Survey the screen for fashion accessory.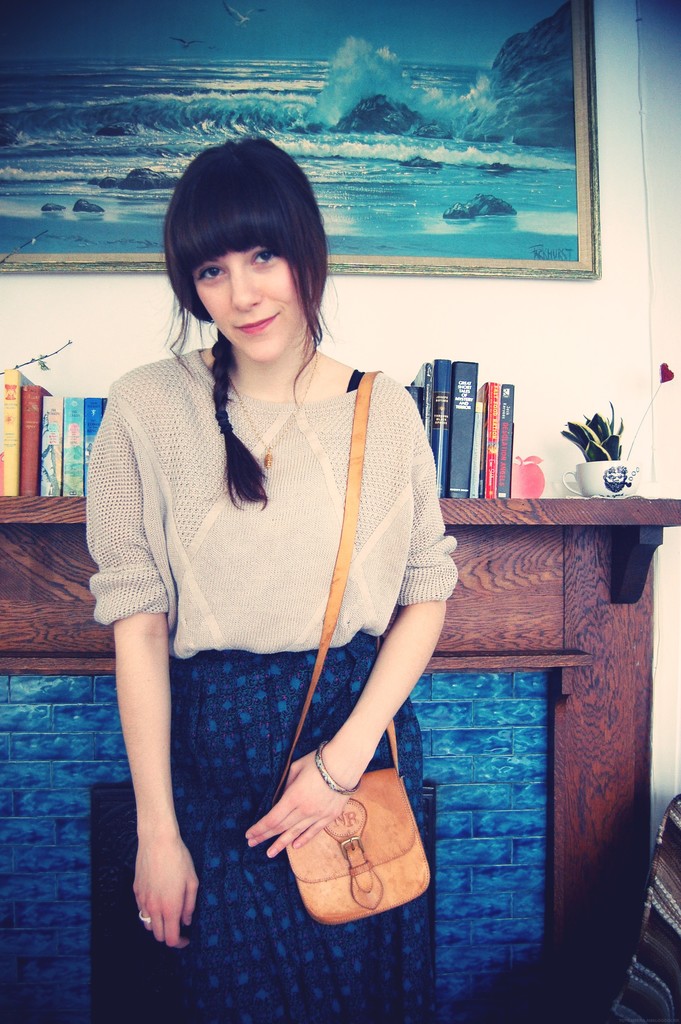
Survey found: pyautogui.locateOnScreen(140, 918, 150, 923).
